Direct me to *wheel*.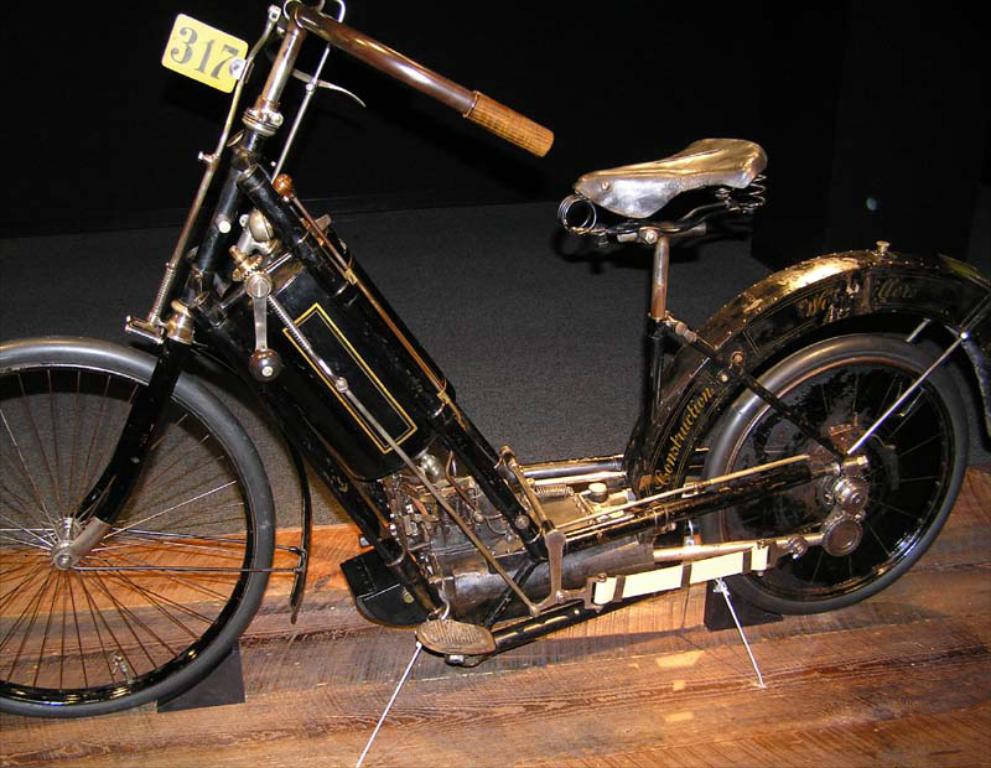
Direction: <bbox>715, 315, 959, 613</bbox>.
